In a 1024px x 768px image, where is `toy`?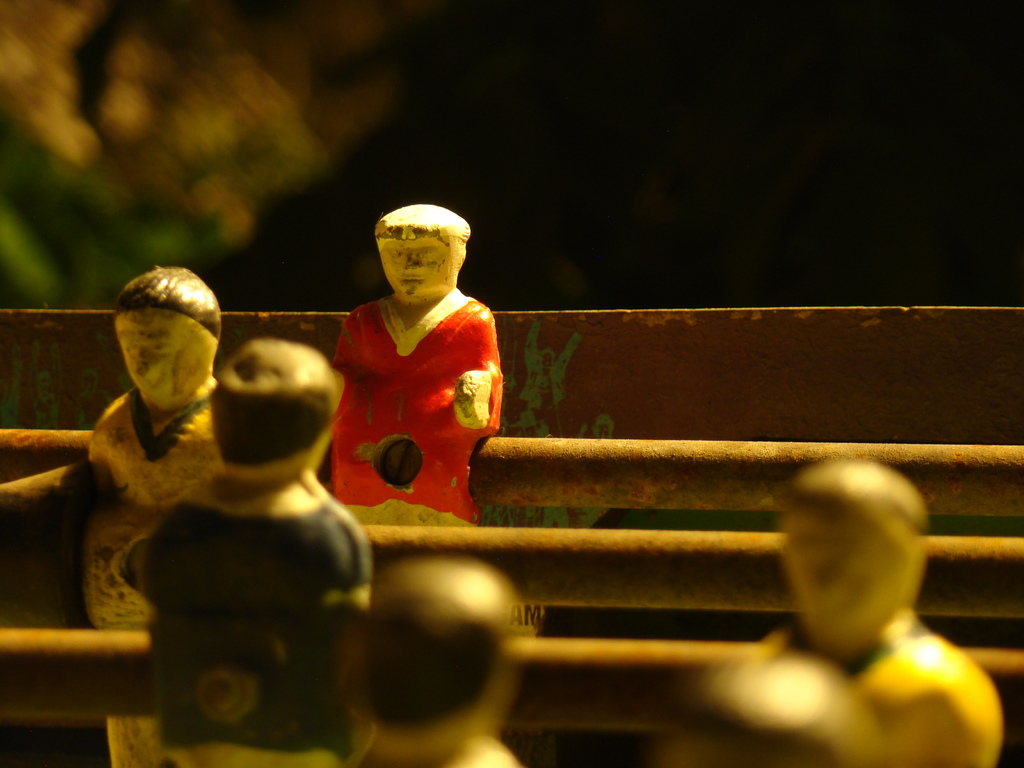
select_region(316, 230, 501, 541).
